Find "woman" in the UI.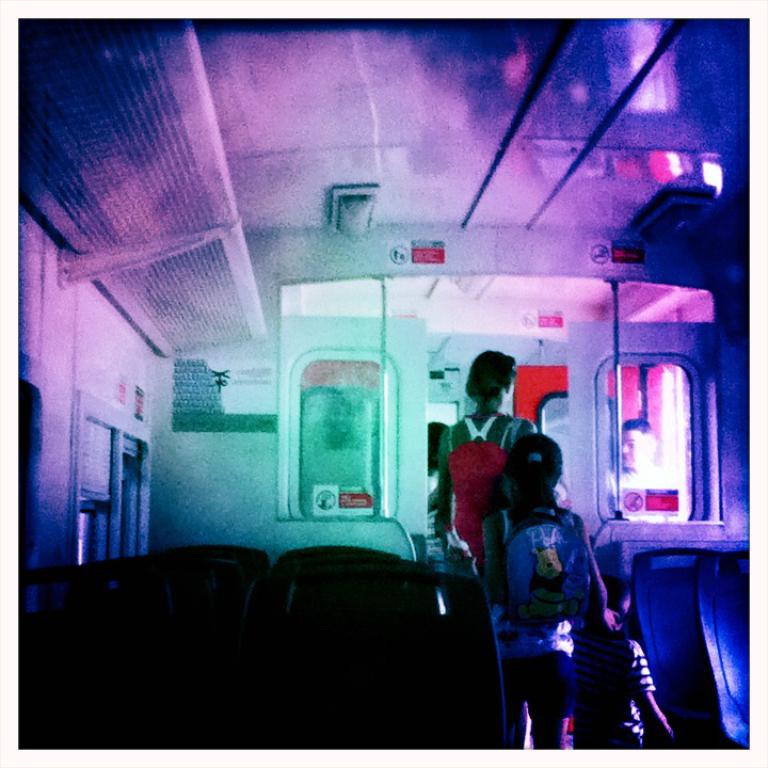
UI element at l=467, t=431, r=606, b=740.
